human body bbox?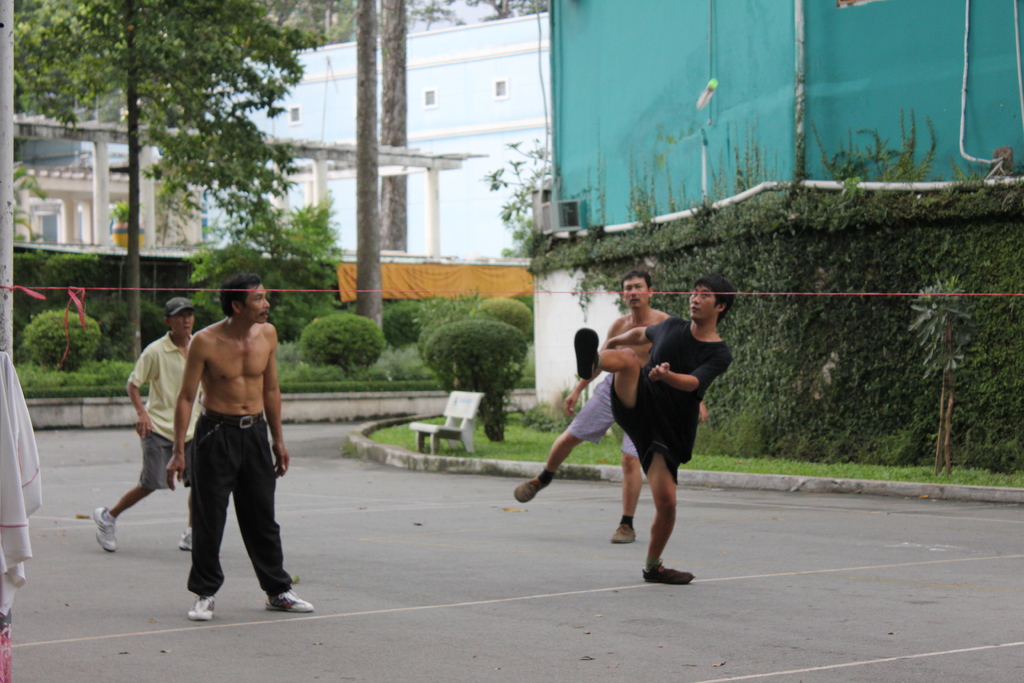
region(95, 295, 195, 557)
